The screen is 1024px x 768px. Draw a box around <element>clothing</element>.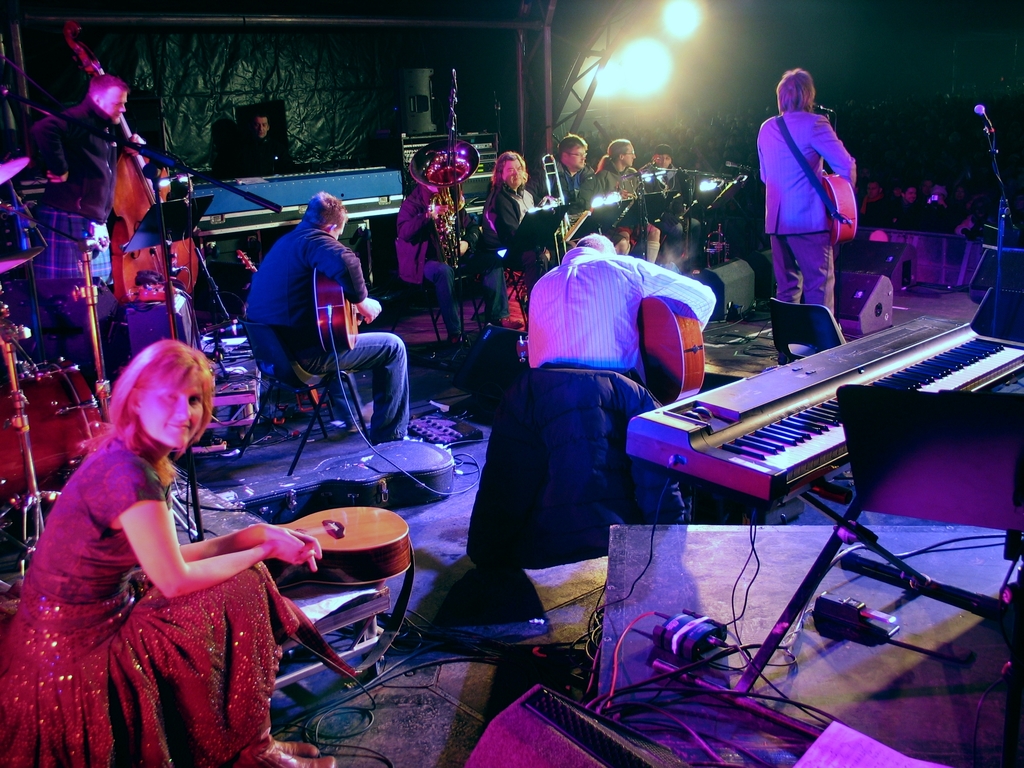
left=398, top=179, right=511, bottom=335.
